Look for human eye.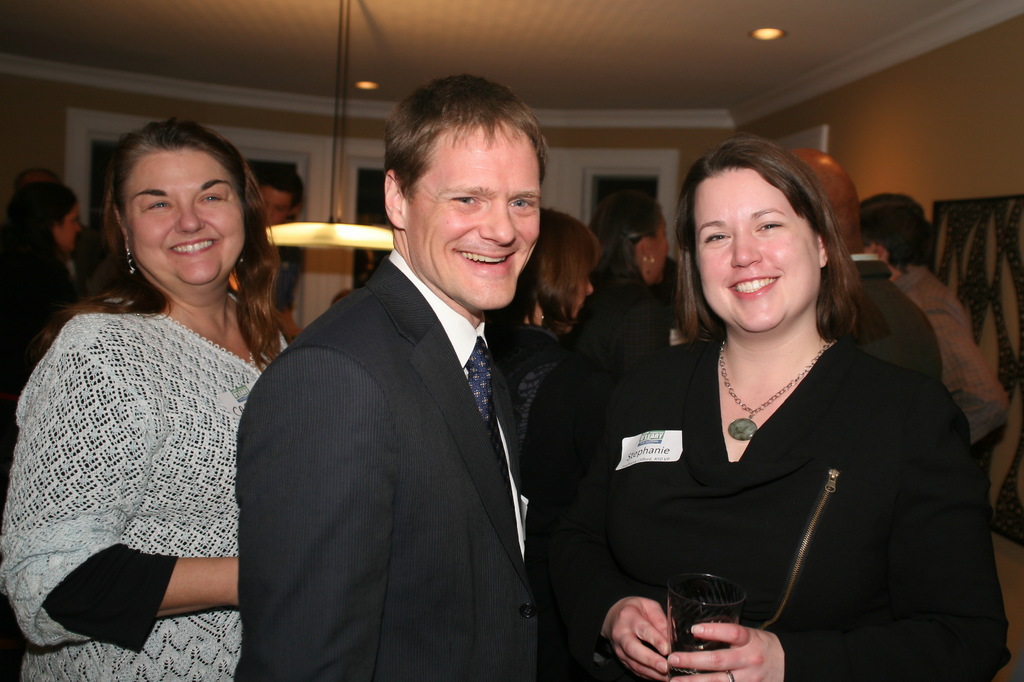
Found: [198, 191, 227, 206].
